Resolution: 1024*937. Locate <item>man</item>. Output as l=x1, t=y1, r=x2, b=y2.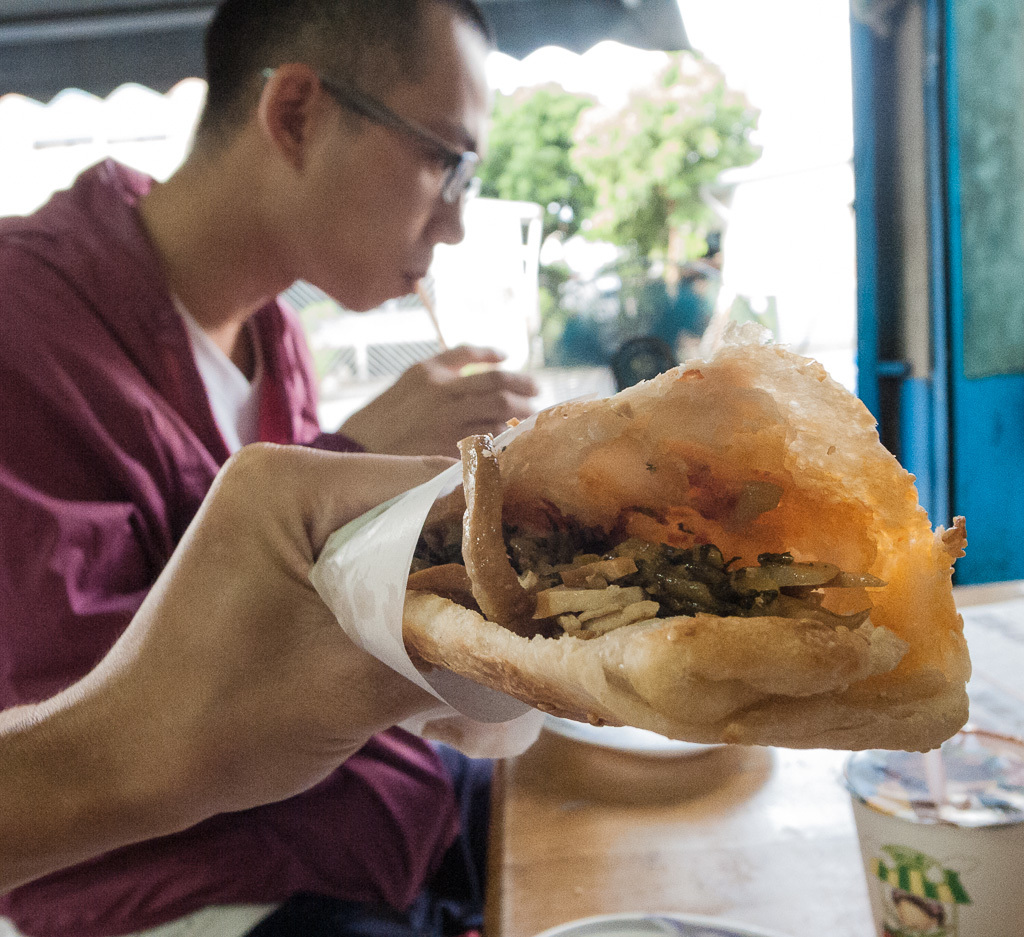
l=0, t=0, r=544, b=936.
